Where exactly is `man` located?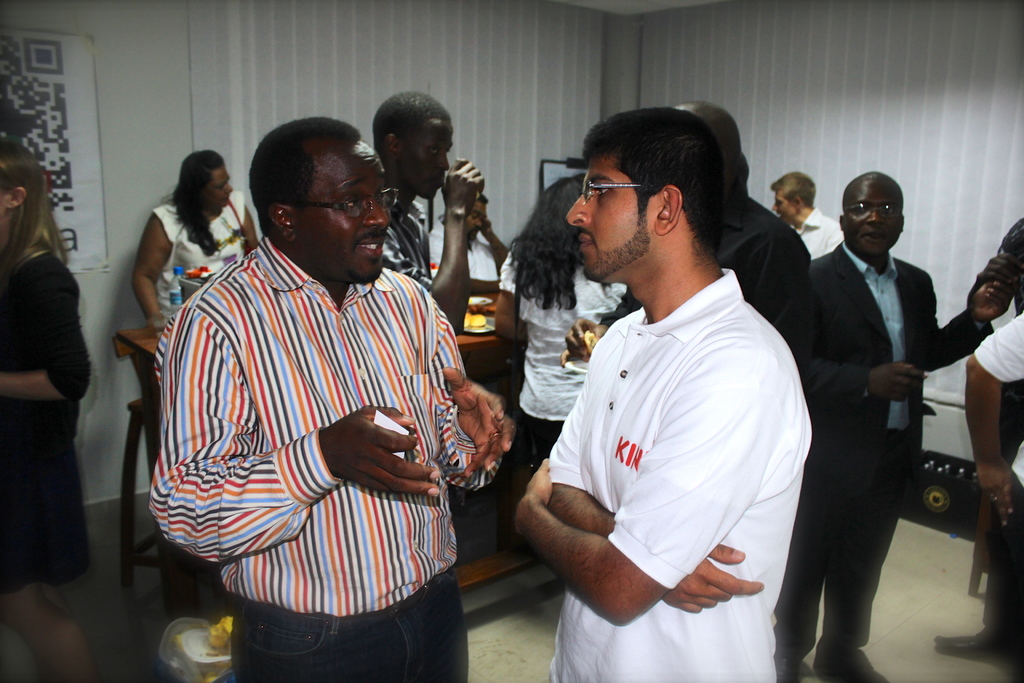
Its bounding box is box=[767, 170, 846, 267].
